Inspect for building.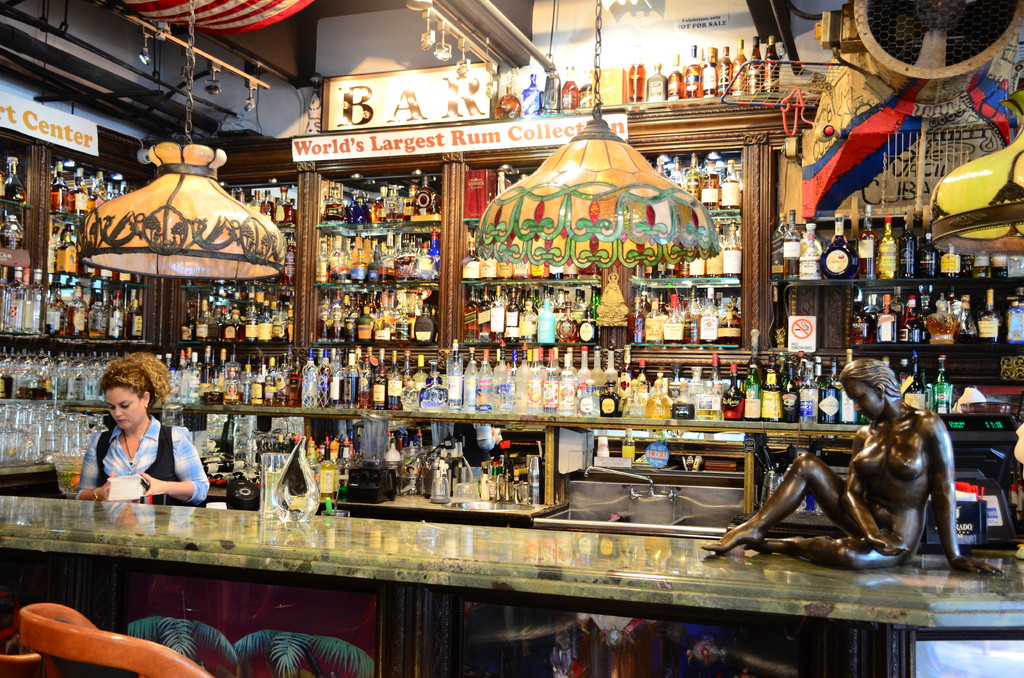
Inspection: 0, 0, 1023, 677.
